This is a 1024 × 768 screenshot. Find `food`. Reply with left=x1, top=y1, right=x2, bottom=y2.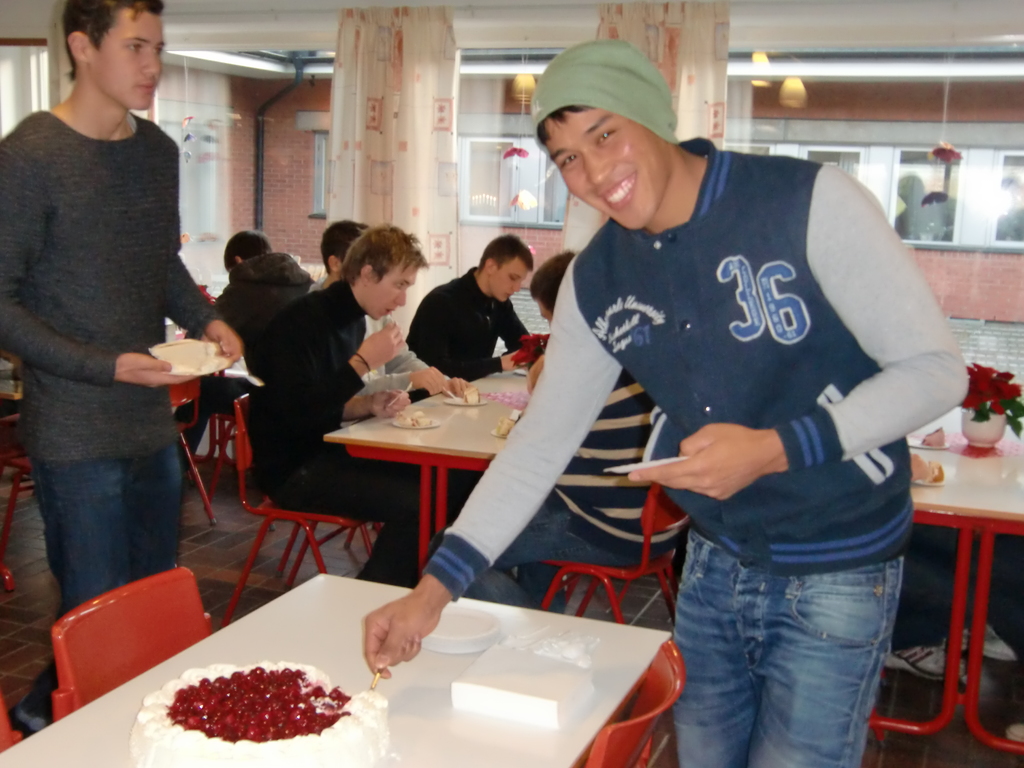
left=493, top=416, right=521, bottom=441.
